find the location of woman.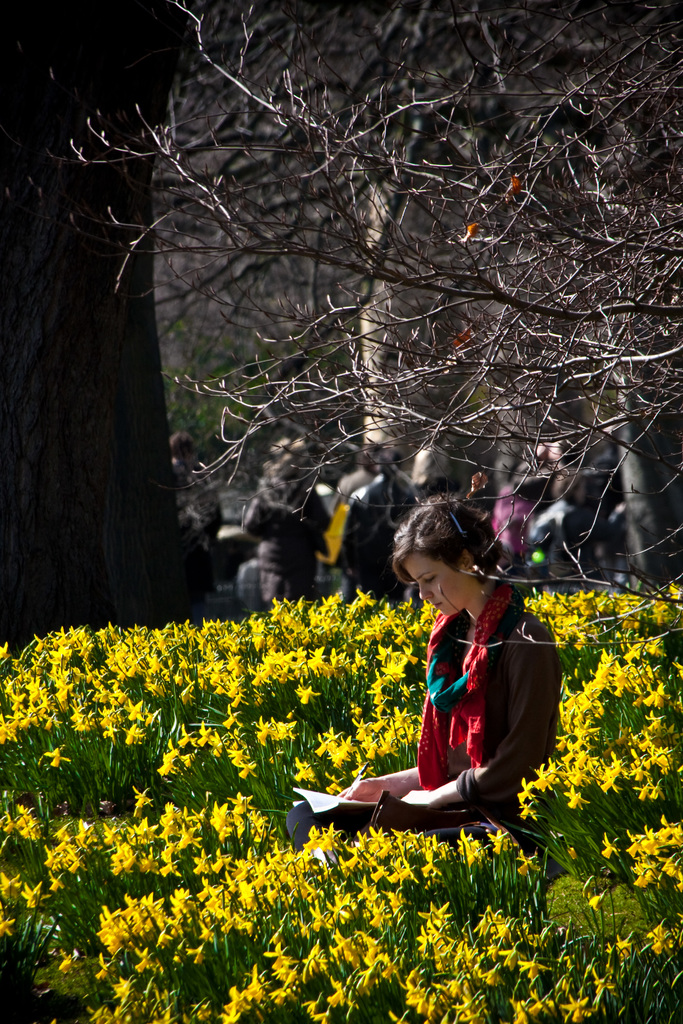
Location: 324, 479, 580, 883.
